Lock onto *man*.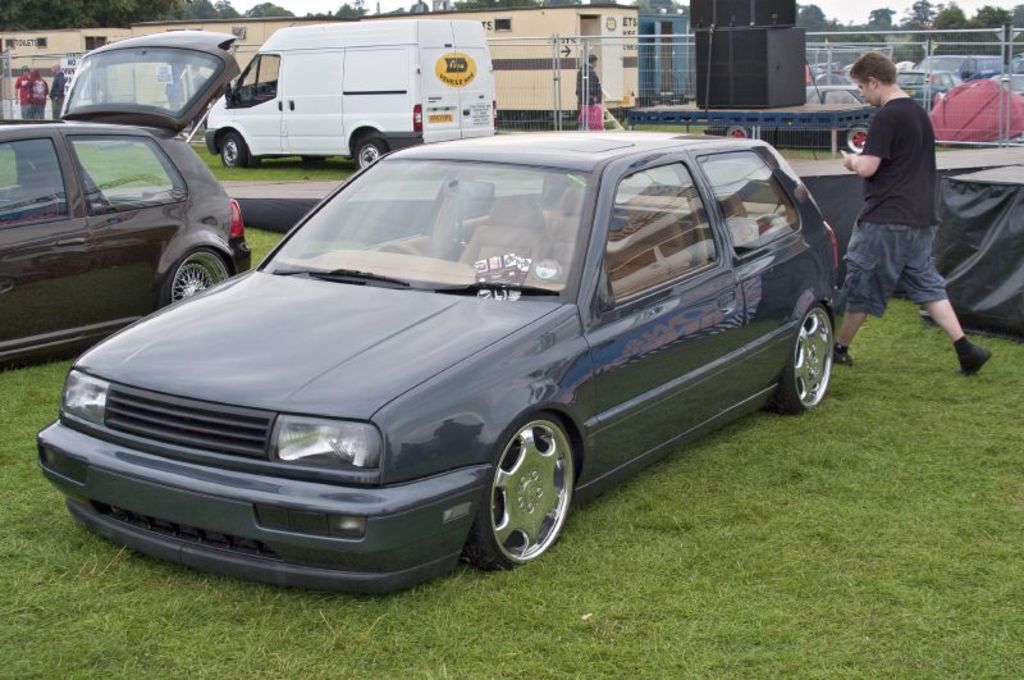
Locked: x1=576 y1=53 x2=600 y2=114.
